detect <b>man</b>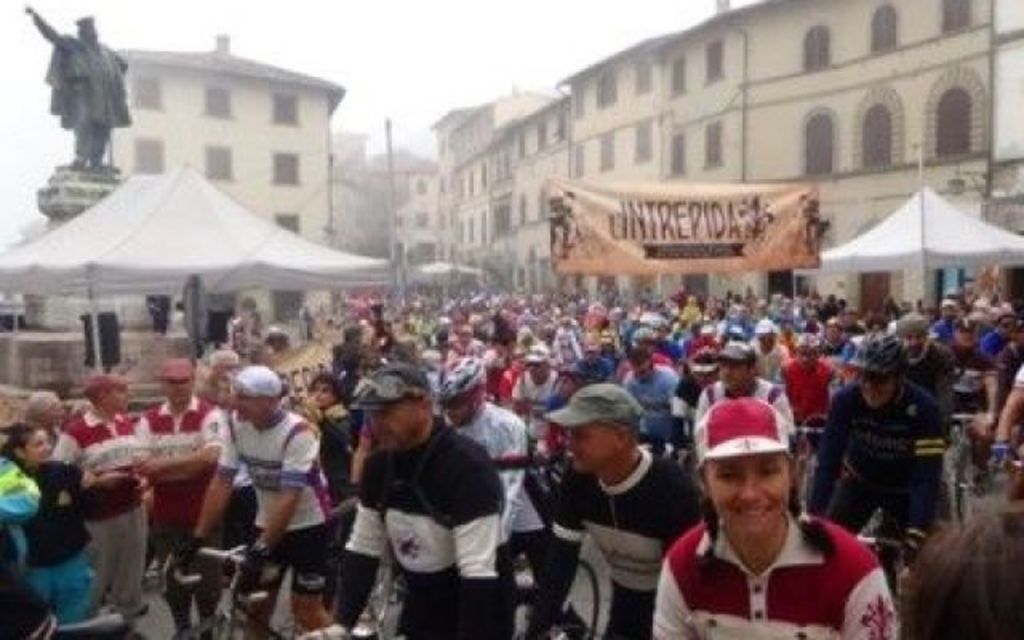
region(502, 334, 560, 451)
